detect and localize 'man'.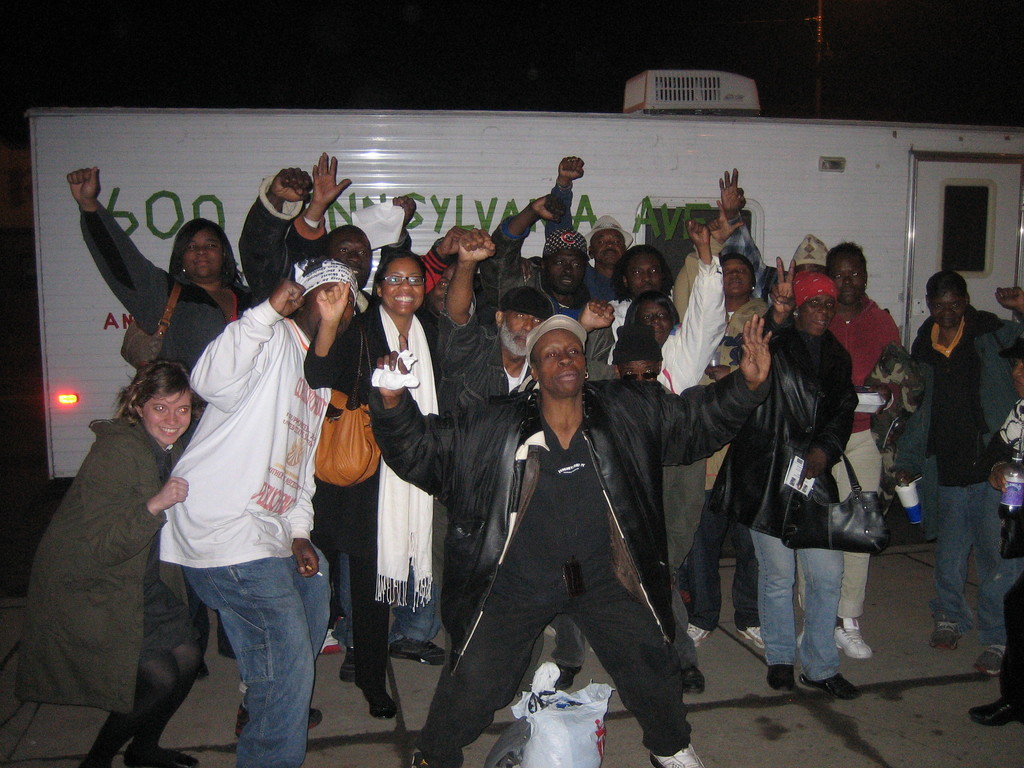
Localized at 483 191 596 318.
